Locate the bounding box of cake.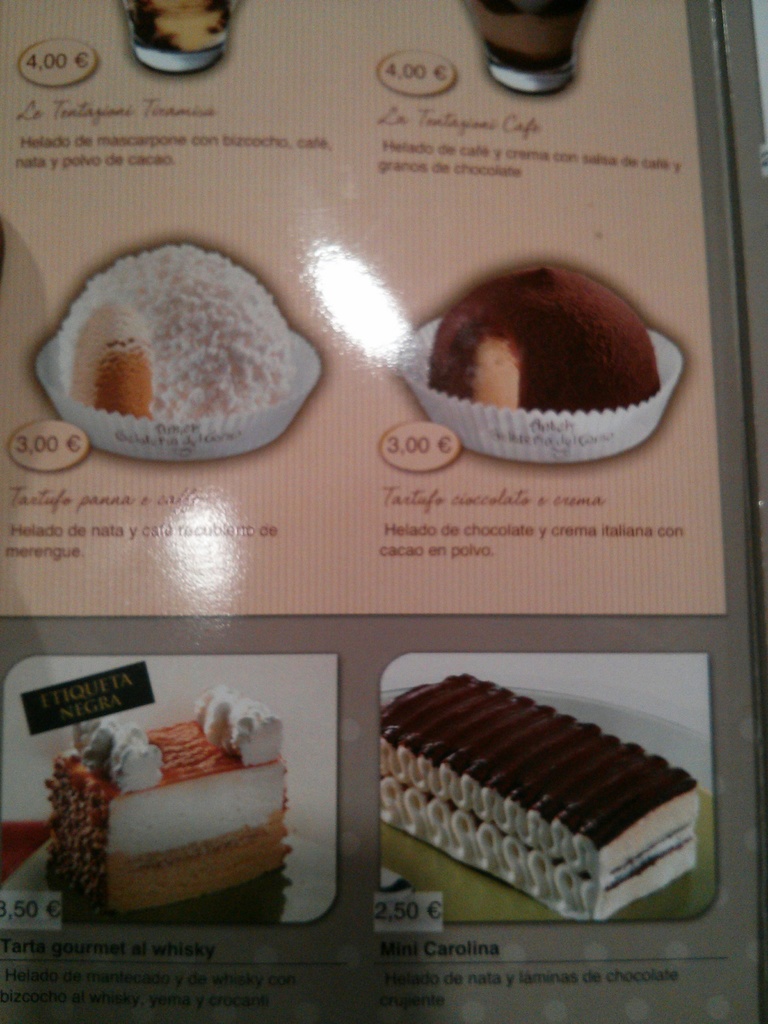
Bounding box: bbox=(378, 669, 701, 927).
